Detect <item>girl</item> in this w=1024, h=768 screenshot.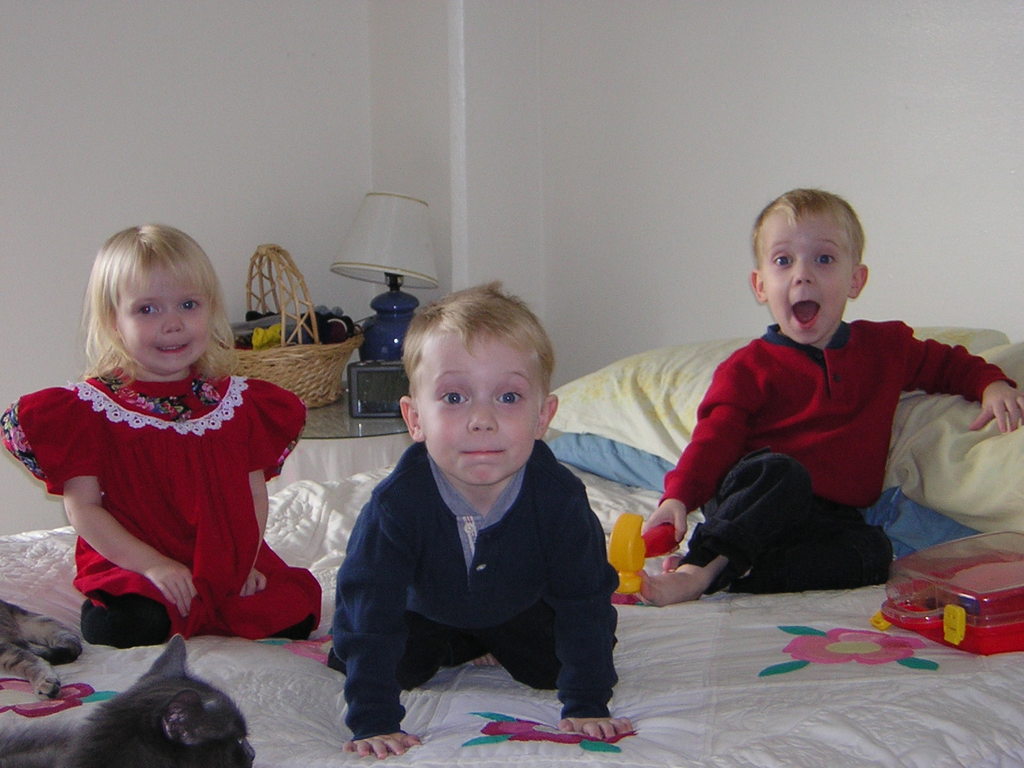
Detection: box=[0, 225, 327, 636].
